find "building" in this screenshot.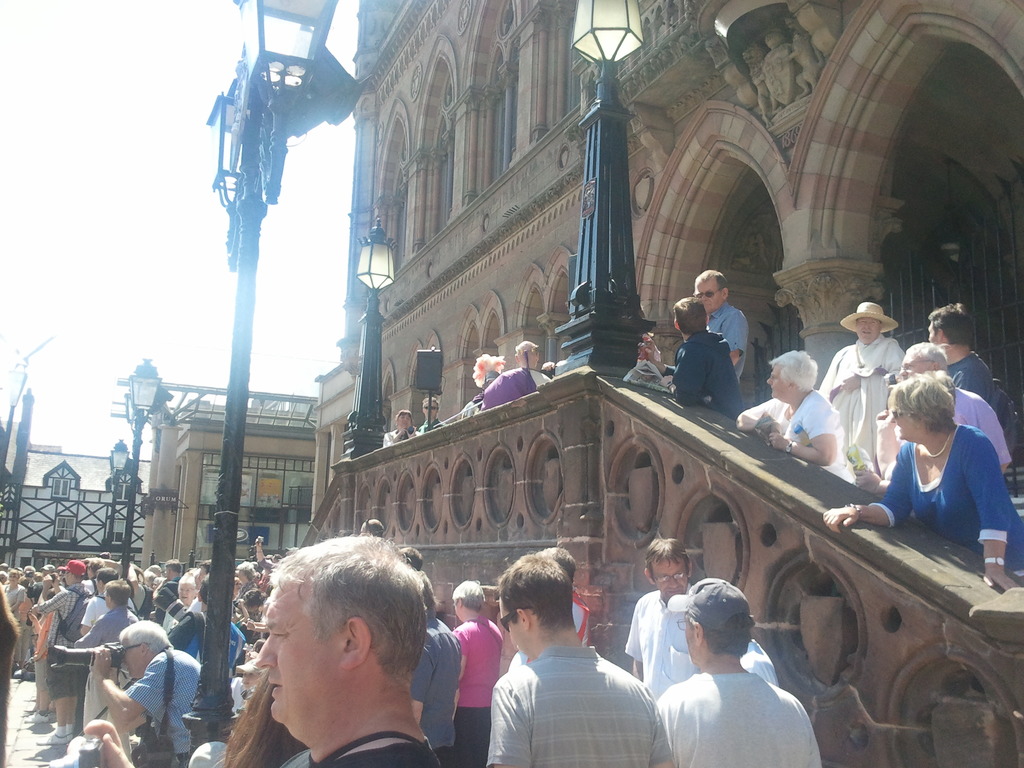
The bounding box for "building" is bbox=[332, 0, 1023, 767].
